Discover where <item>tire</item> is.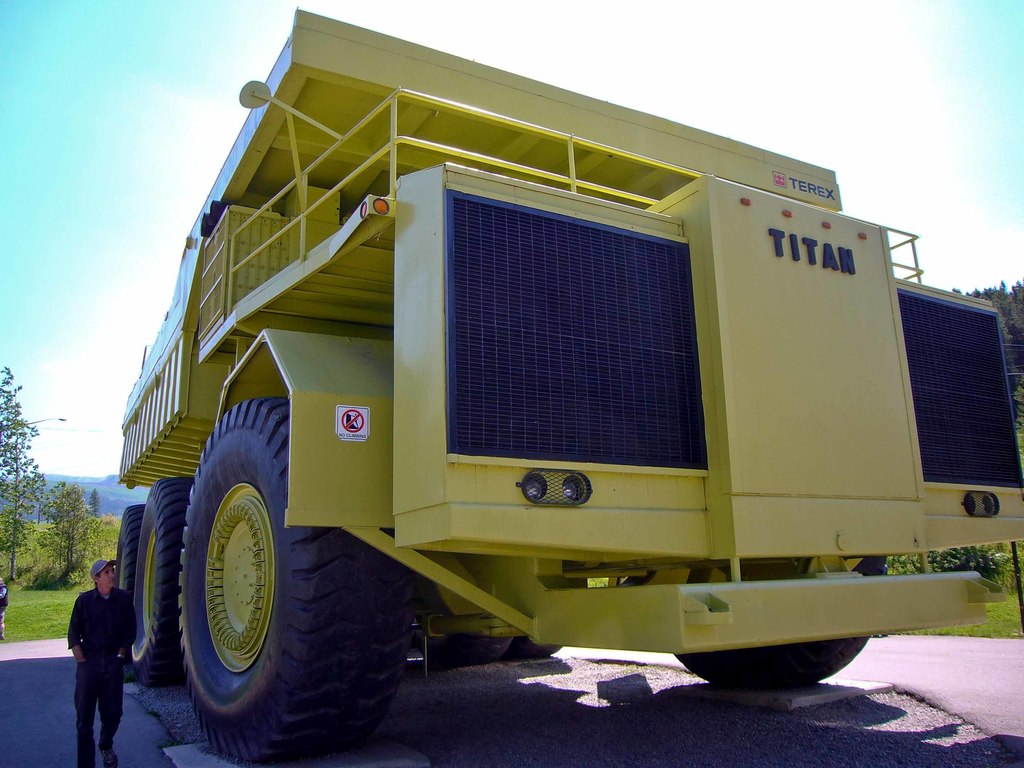
Discovered at crop(124, 476, 195, 690).
